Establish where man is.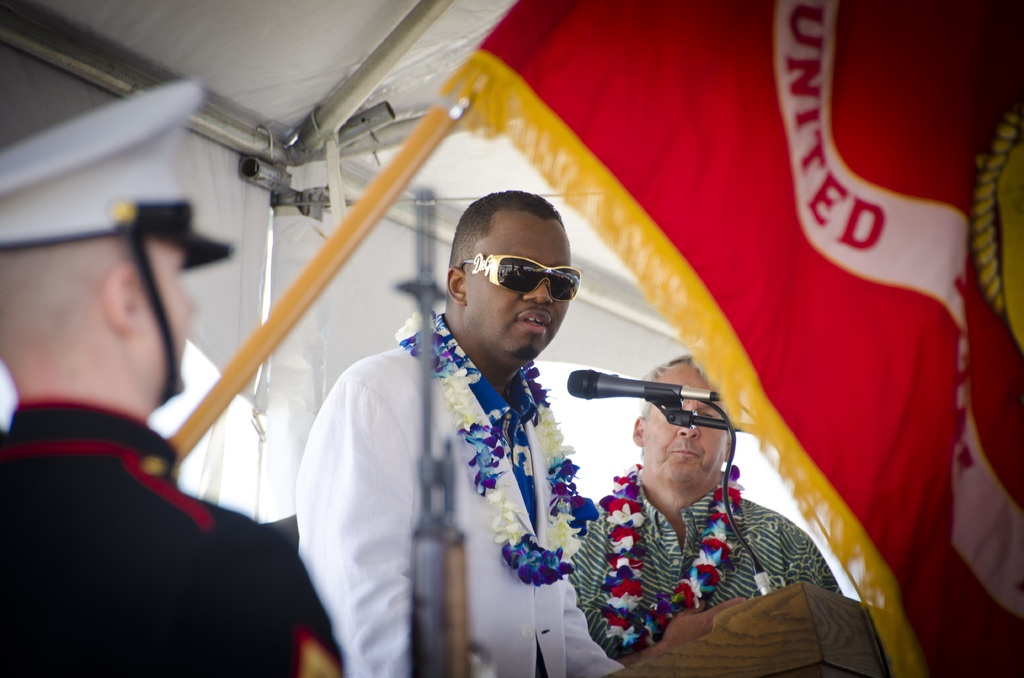
Established at rect(0, 84, 346, 677).
